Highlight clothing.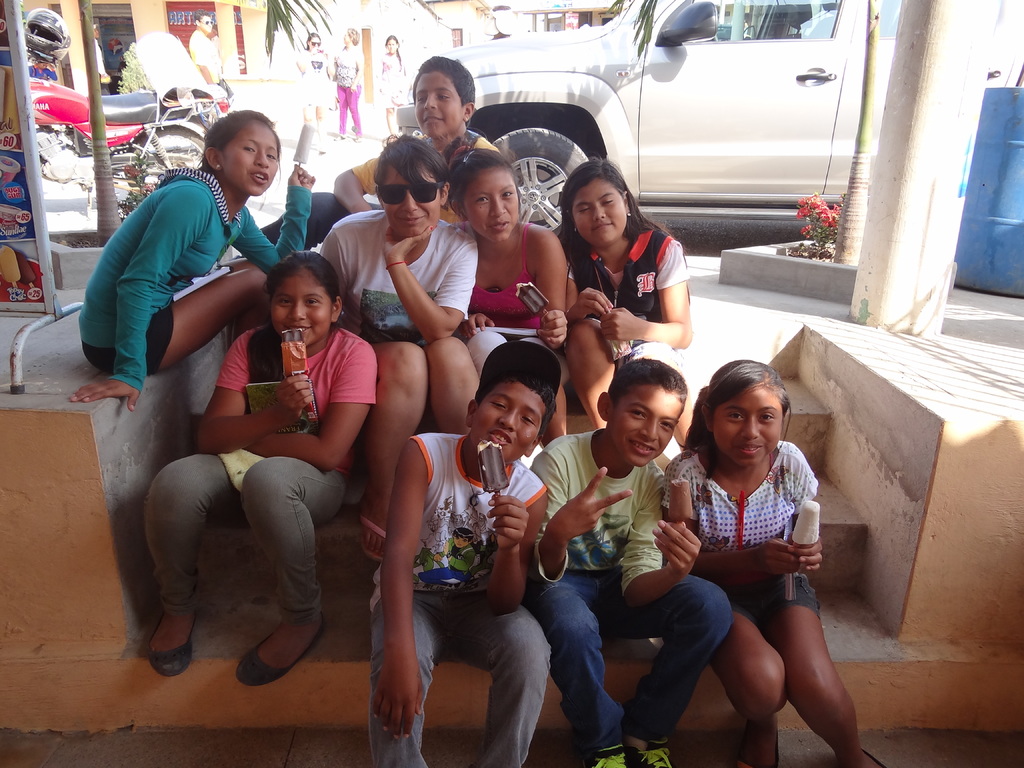
Highlighted region: x1=72, y1=163, x2=312, y2=385.
